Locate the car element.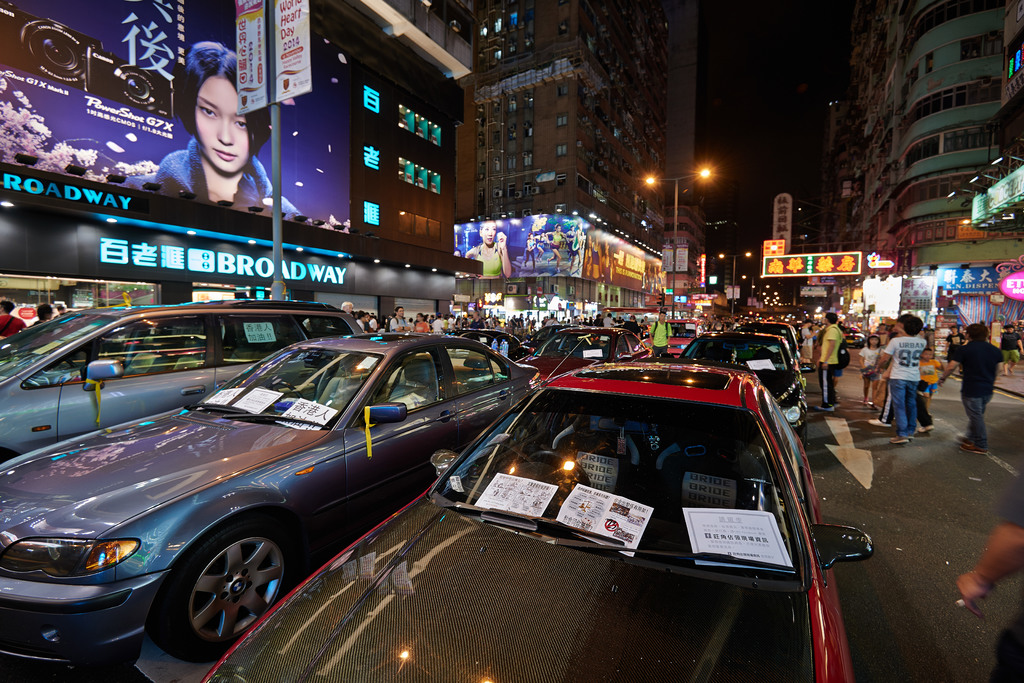
Element bbox: <region>662, 319, 703, 357</region>.
